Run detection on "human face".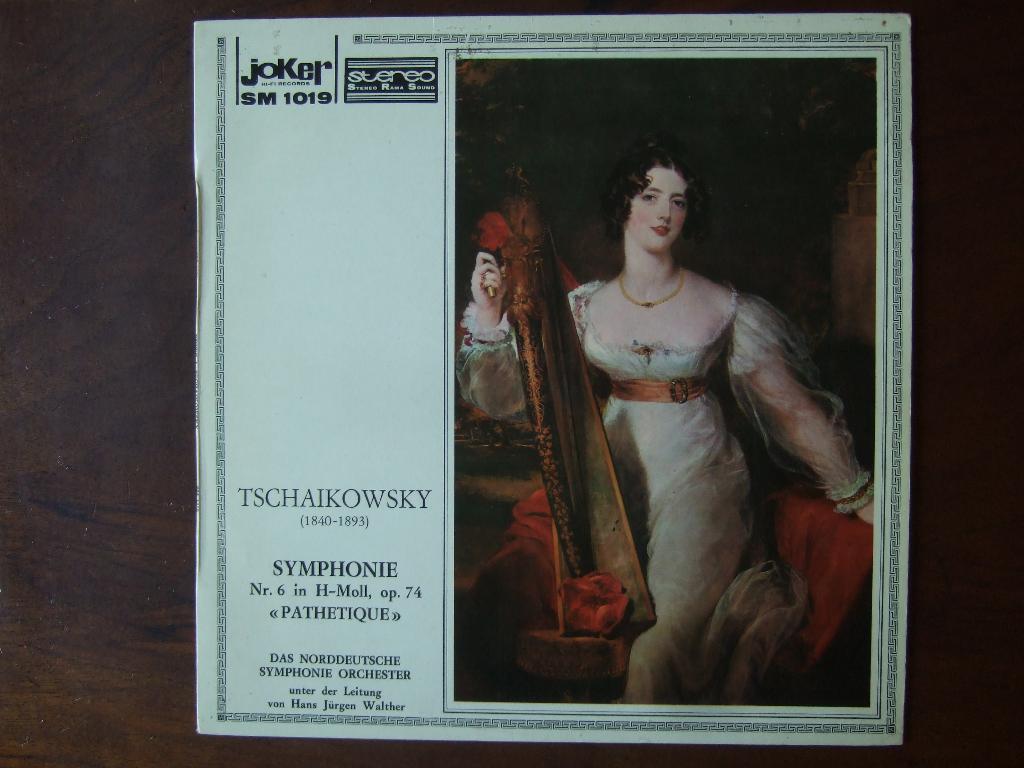
Result: bbox(628, 168, 688, 254).
